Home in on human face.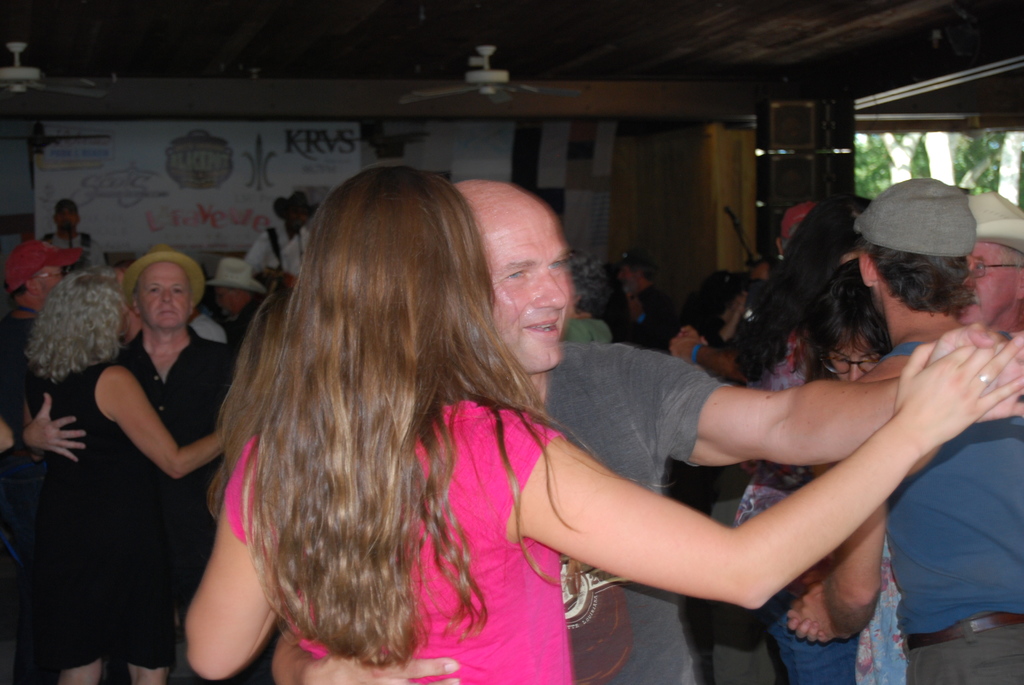
Homed in at x1=956, y1=243, x2=1020, y2=326.
